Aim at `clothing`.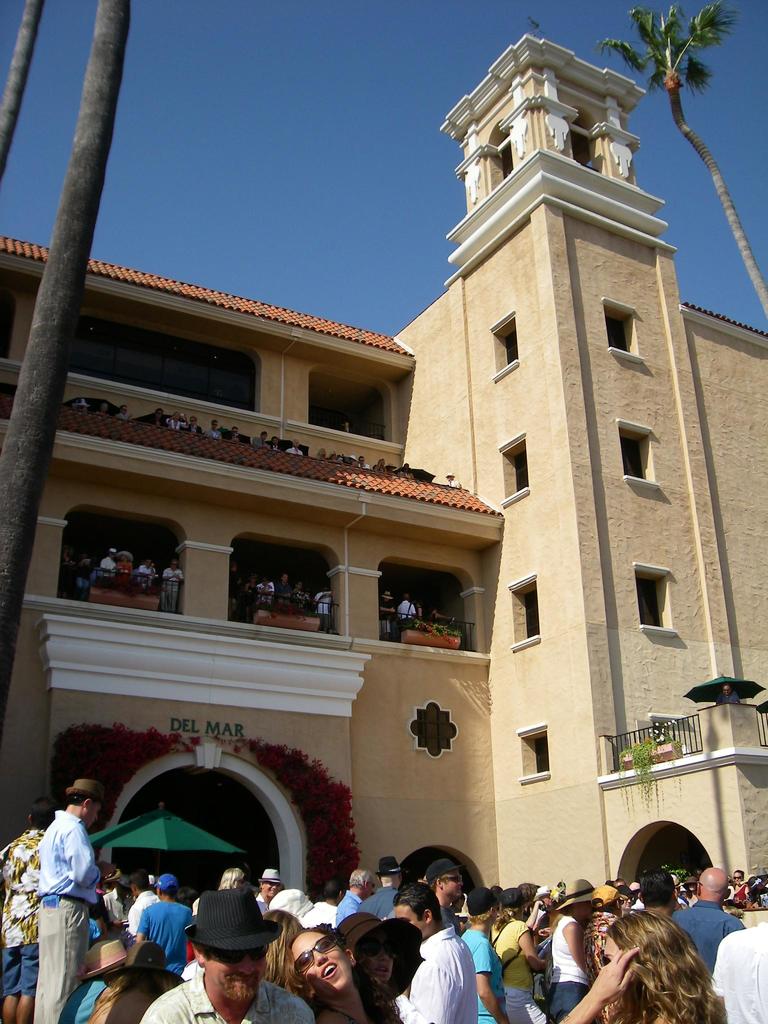
Aimed at x1=715, y1=690, x2=744, y2=707.
